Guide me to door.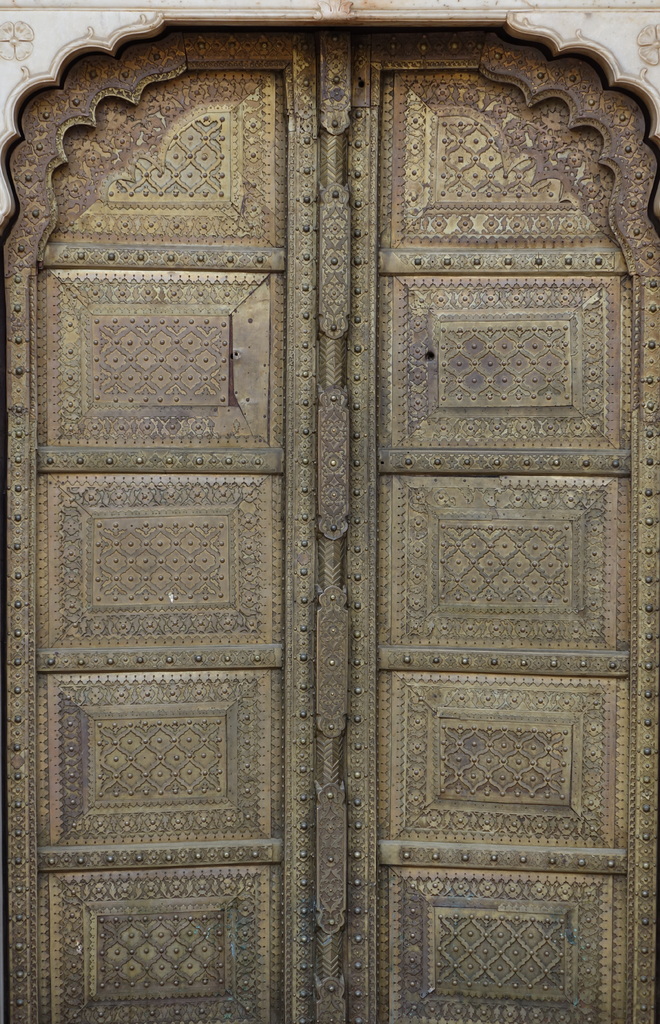
Guidance: (9, 0, 659, 1014).
